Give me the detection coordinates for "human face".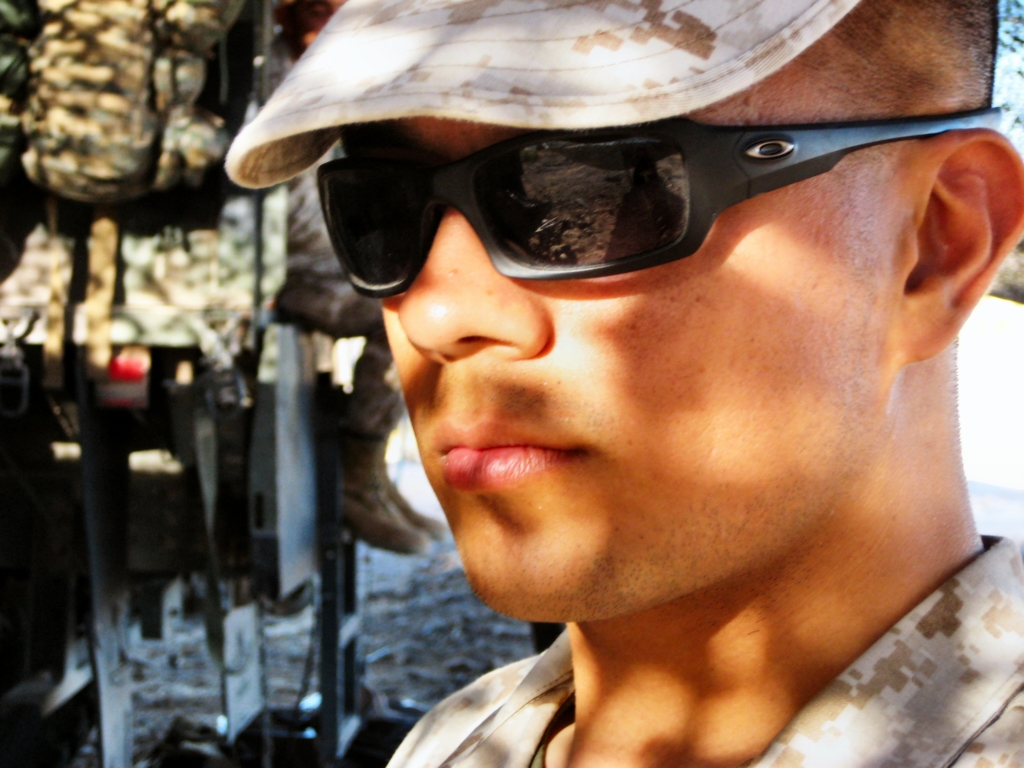
[316,74,907,621].
